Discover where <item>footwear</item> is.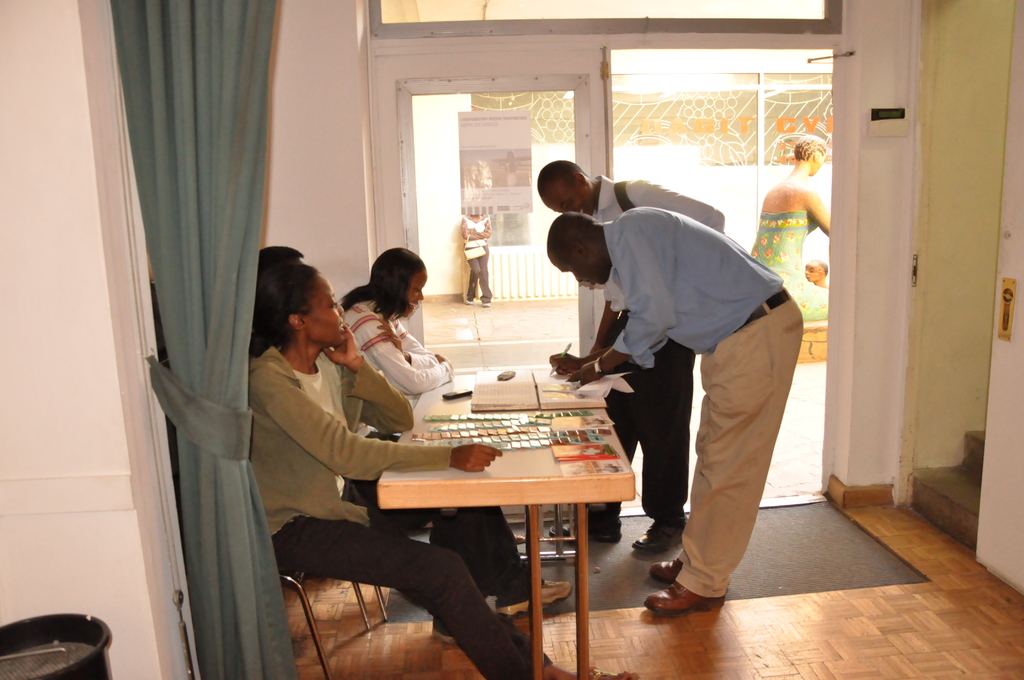
Discovered at [left=548, top=524, right=618, bottom=543].
